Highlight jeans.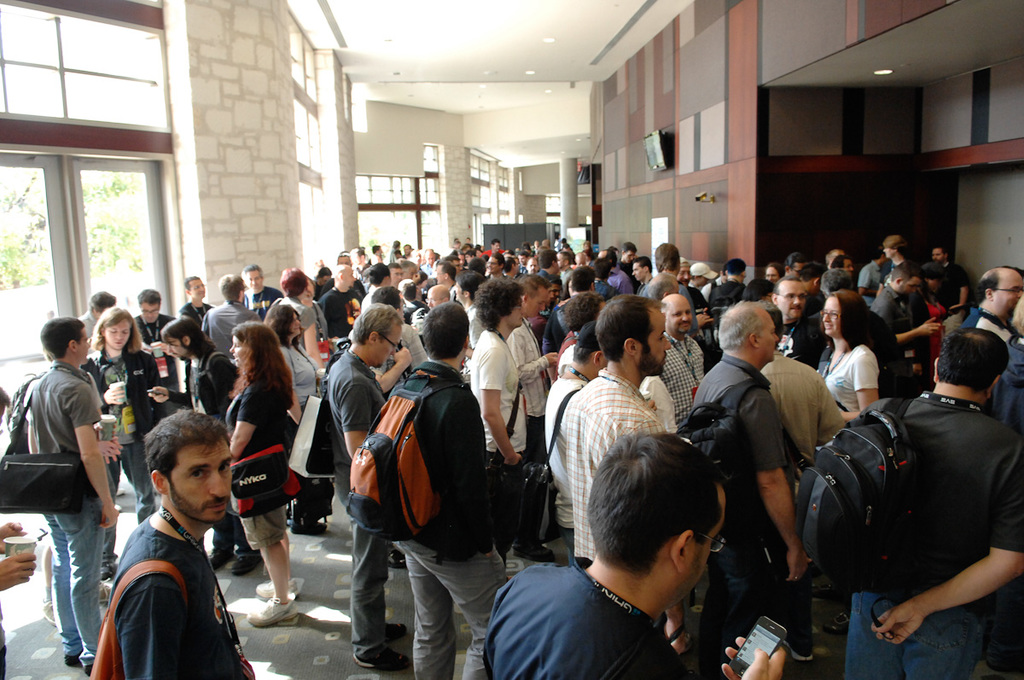
Highlighted region: {"left": 335, "top": 463, "right": 385, "bottom": 659}.
